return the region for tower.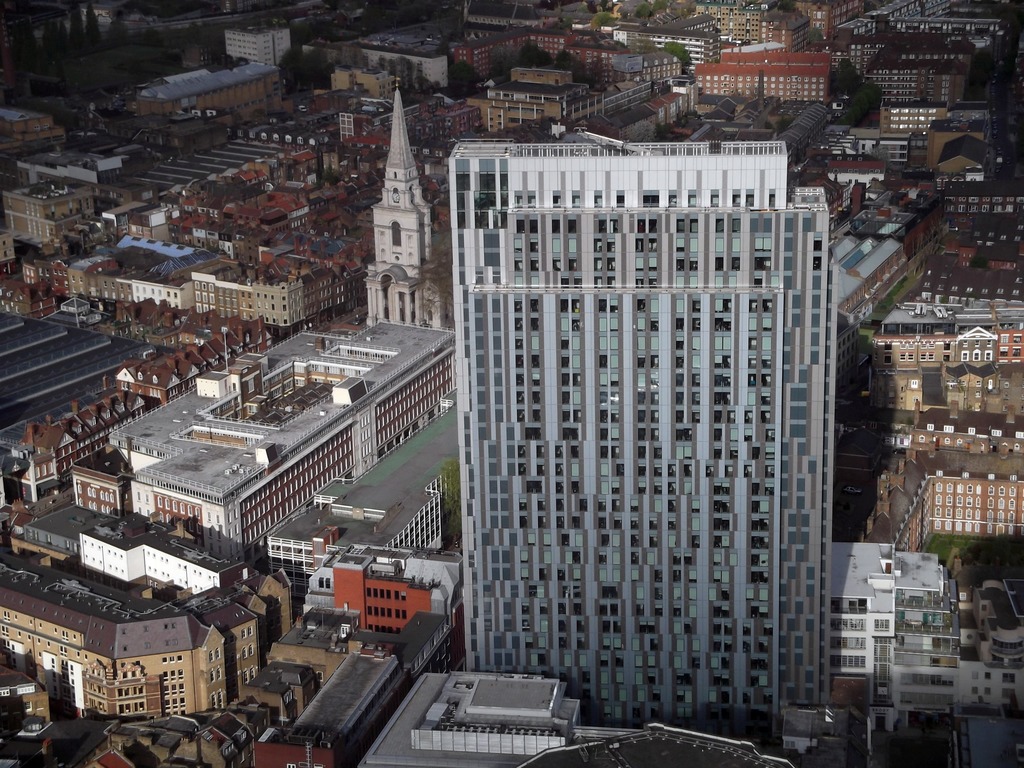
BBox(431, 74, 858, 767).
